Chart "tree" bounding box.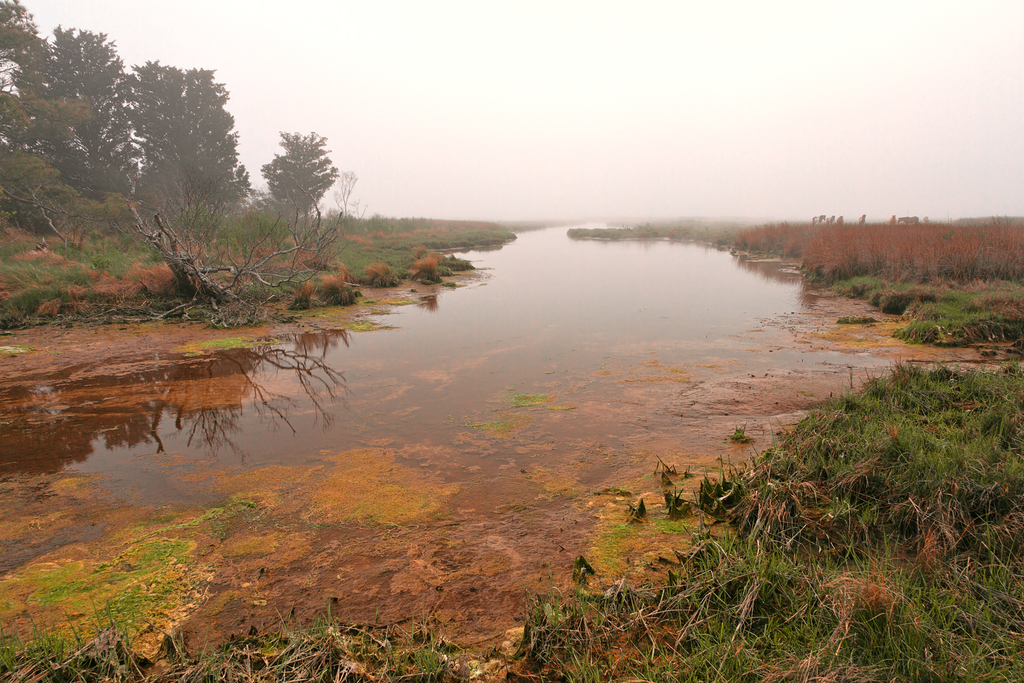
Charted: bbox=(32, 36, 141, 192).
